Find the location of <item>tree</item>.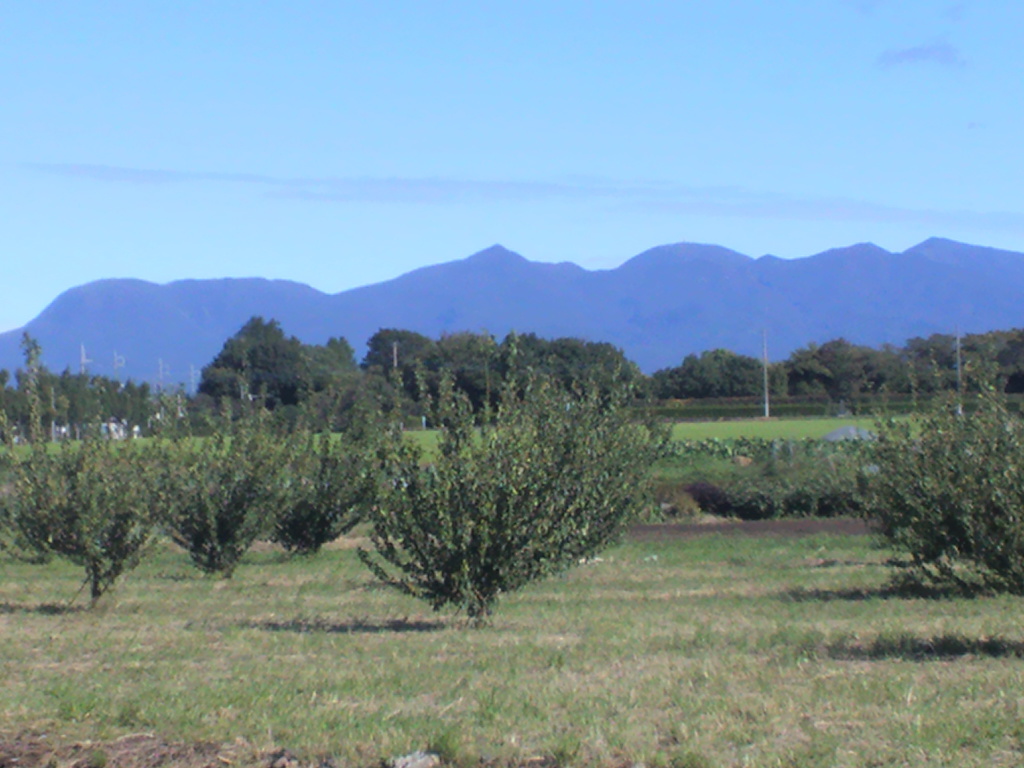
Location: bbox=[502, 332, 639, 399].
